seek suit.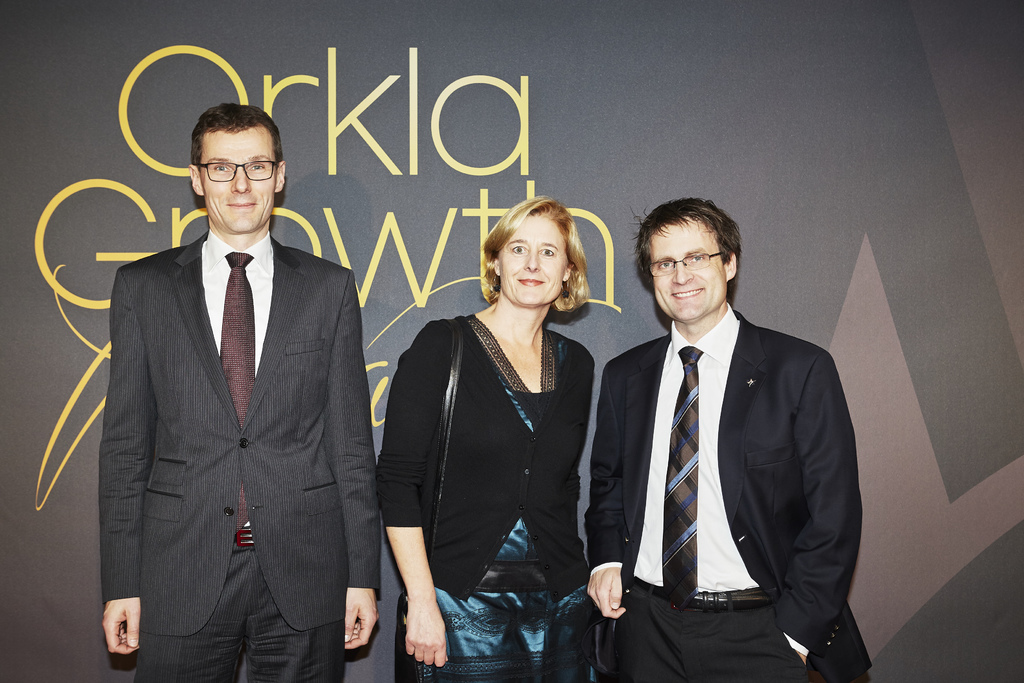
box(586, 304, 872, 682).
